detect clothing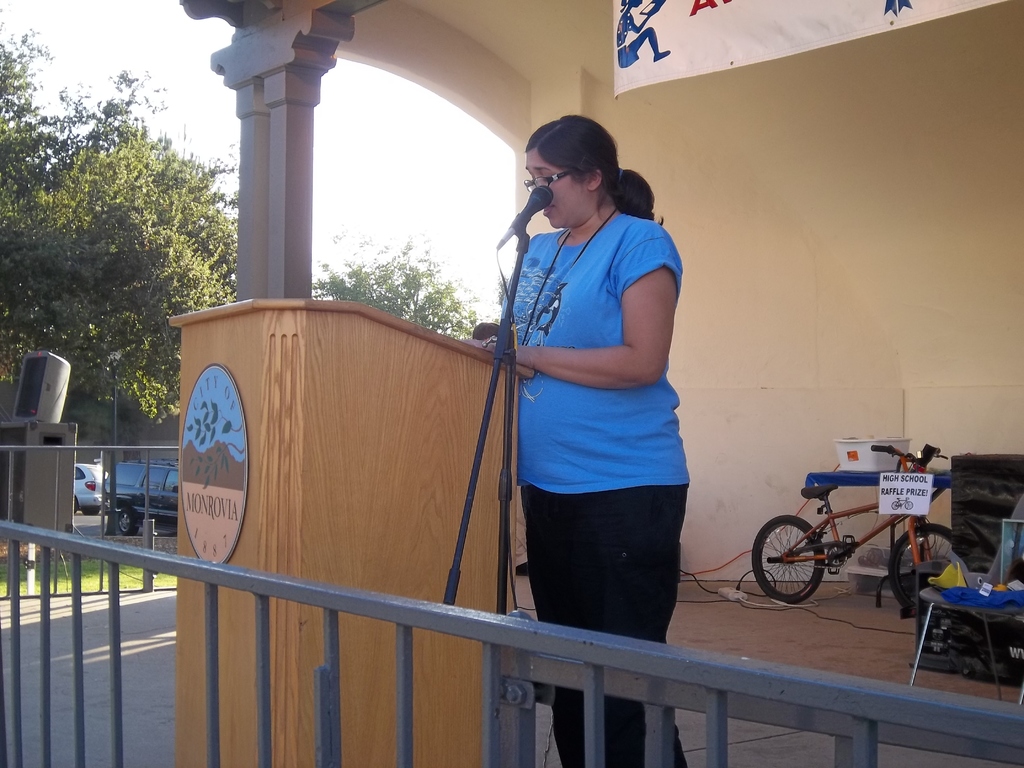
<box>492,200,705,767</box>
